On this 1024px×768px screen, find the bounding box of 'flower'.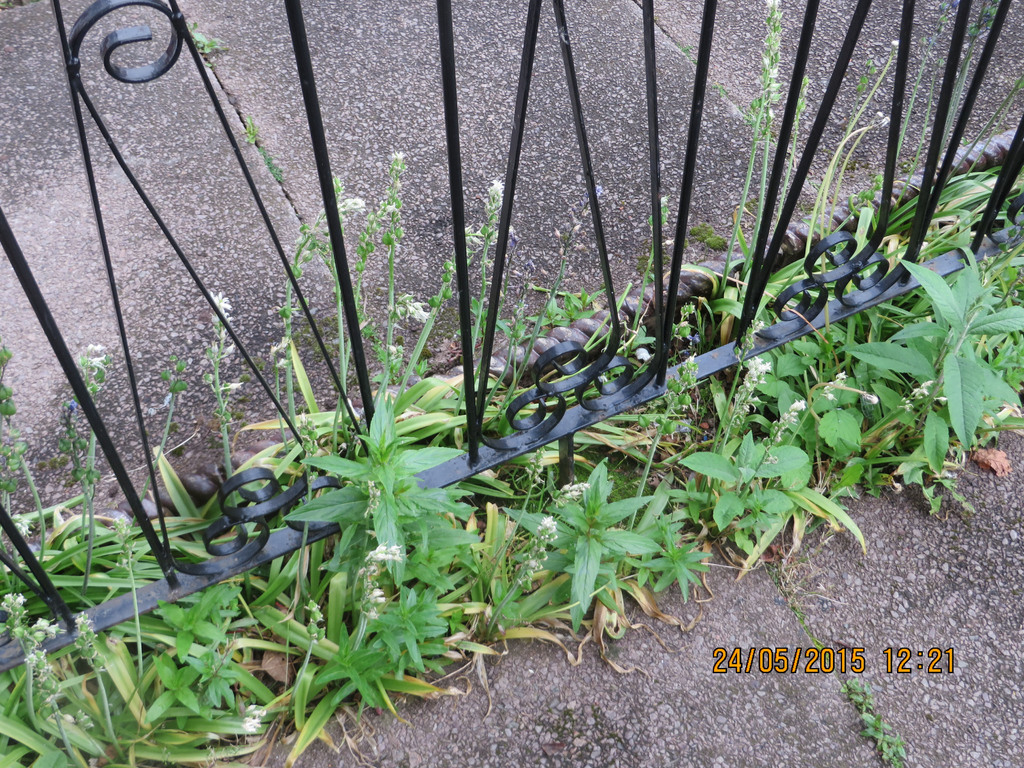
Bounding box: box=[746, 355, 769, 380].
